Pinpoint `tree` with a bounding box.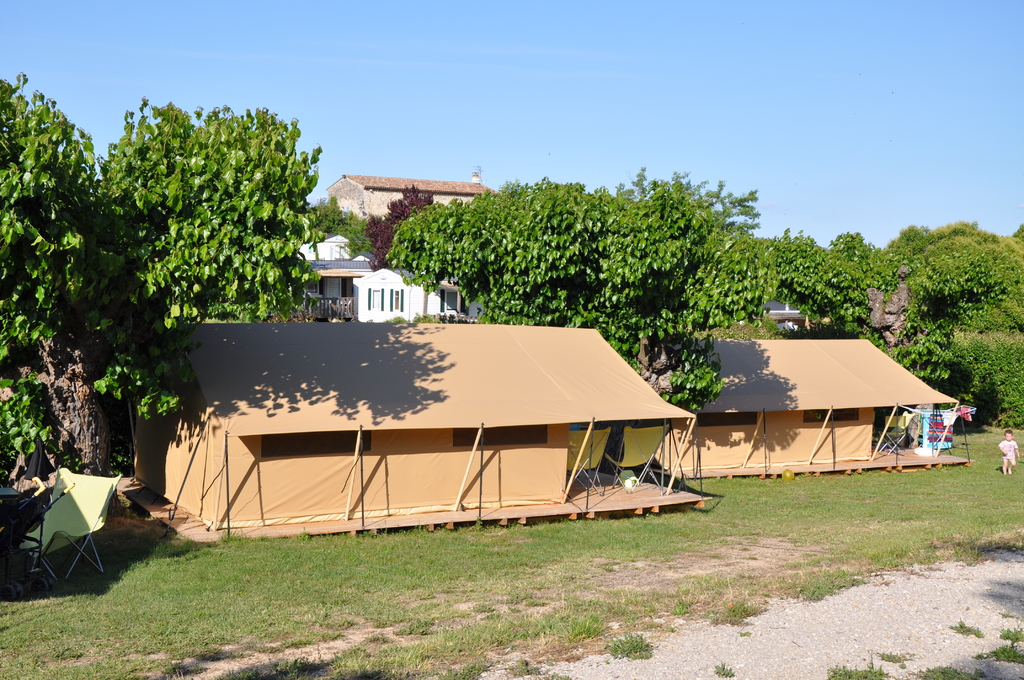
(left=867, top=219, right=1023, bottom=341).
